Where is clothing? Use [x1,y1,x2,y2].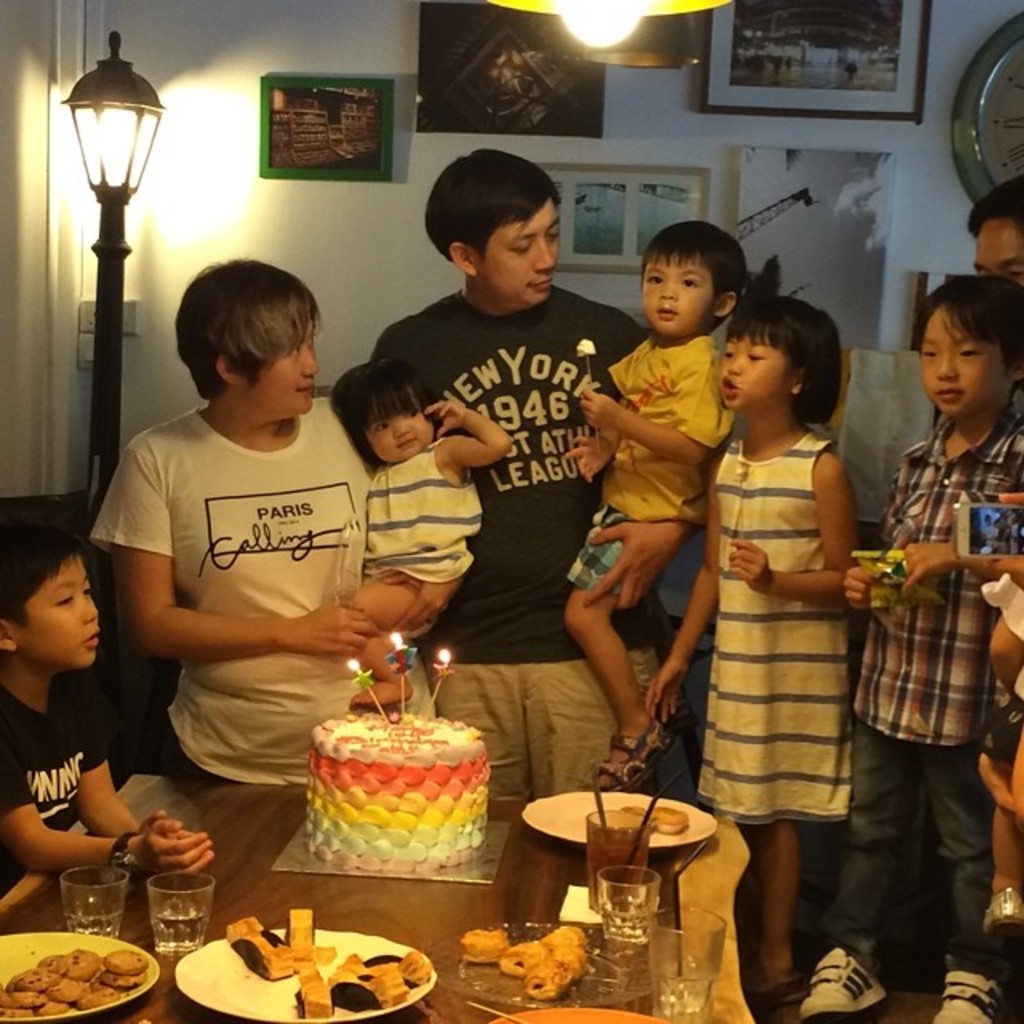
[362,446,490,603].
